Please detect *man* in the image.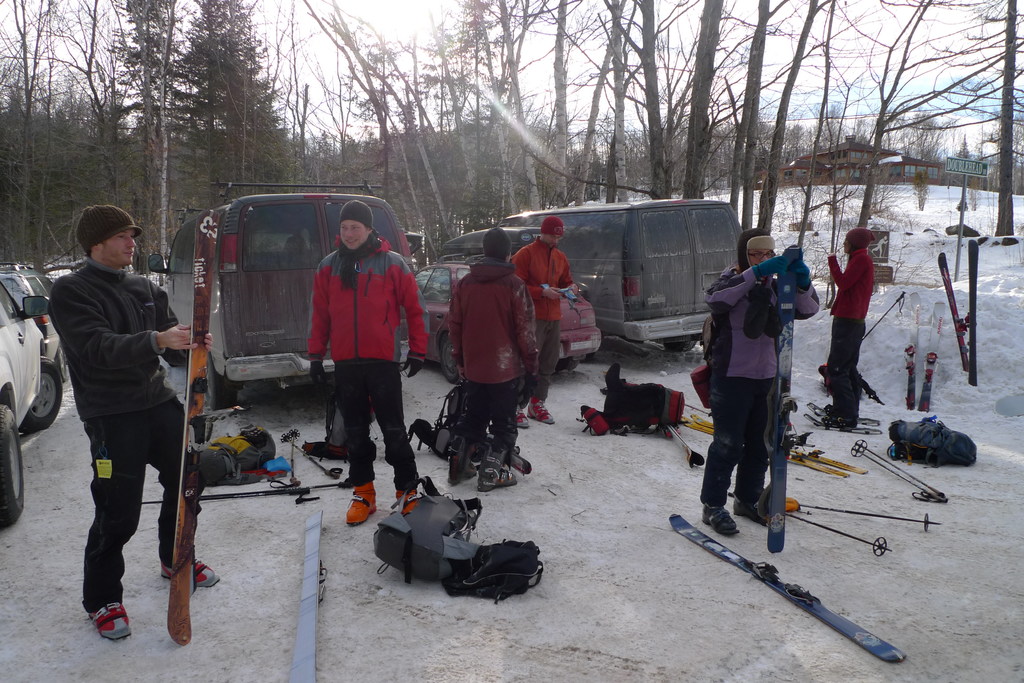
crop(693, 223, 826, 536).
